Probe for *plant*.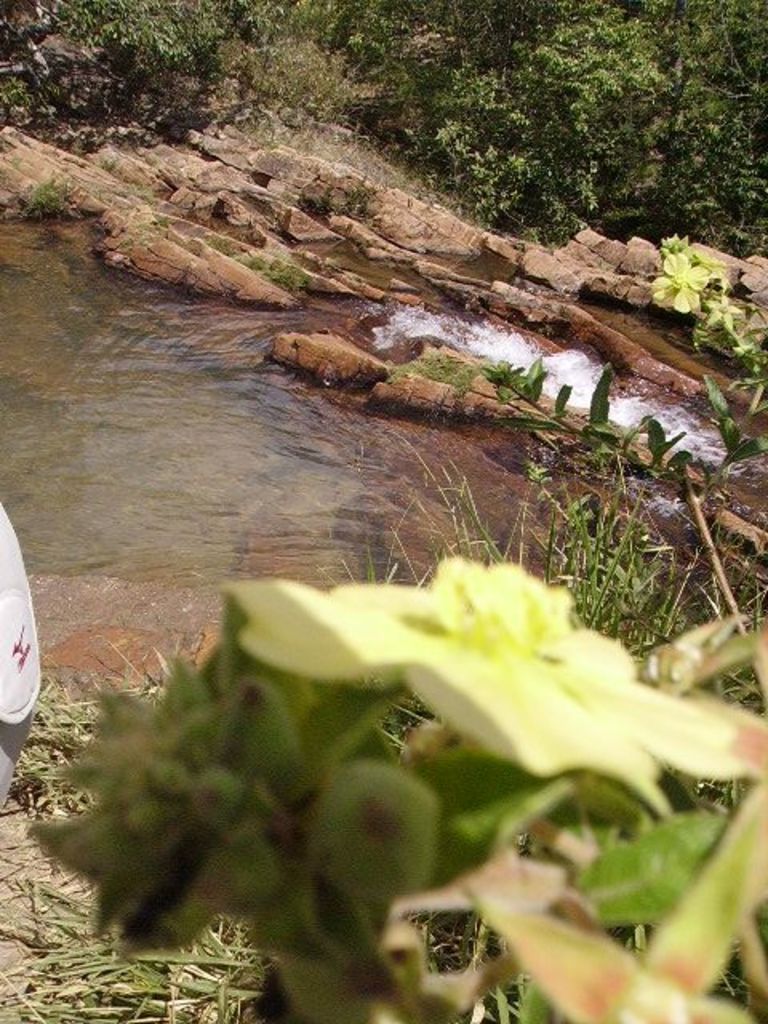
Probe result: [99, 144, 122, 173].
